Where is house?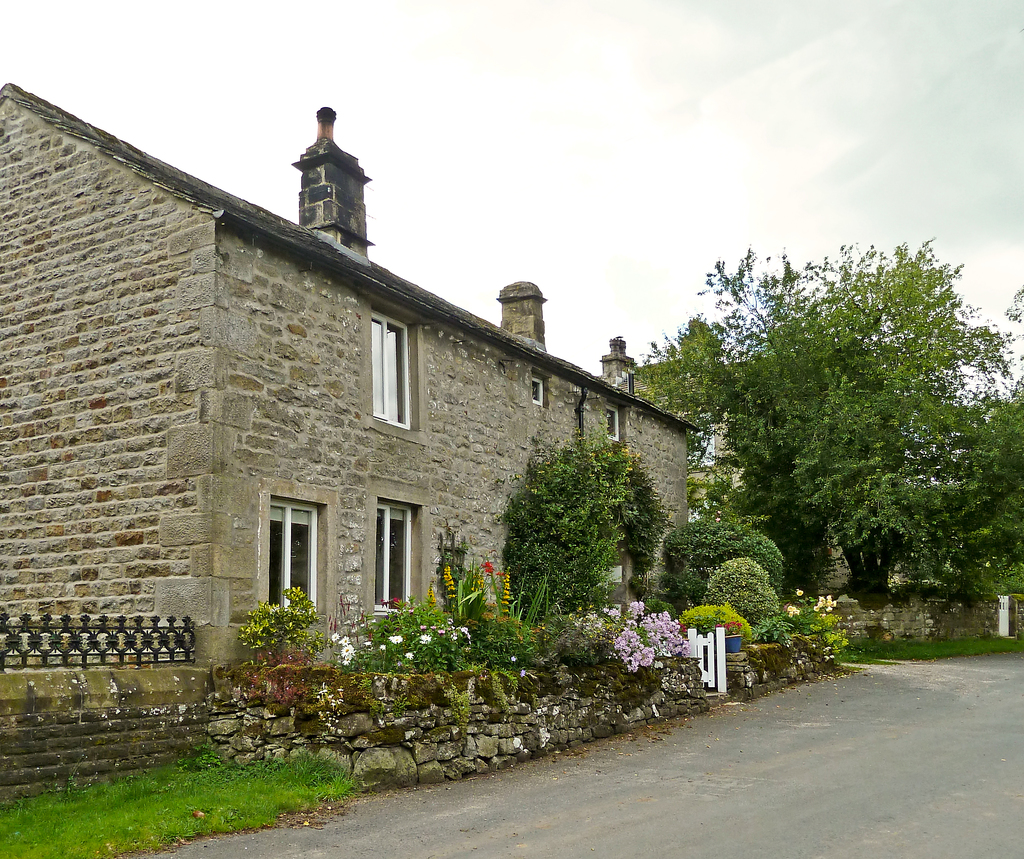
(0, 80, 701, 808).
